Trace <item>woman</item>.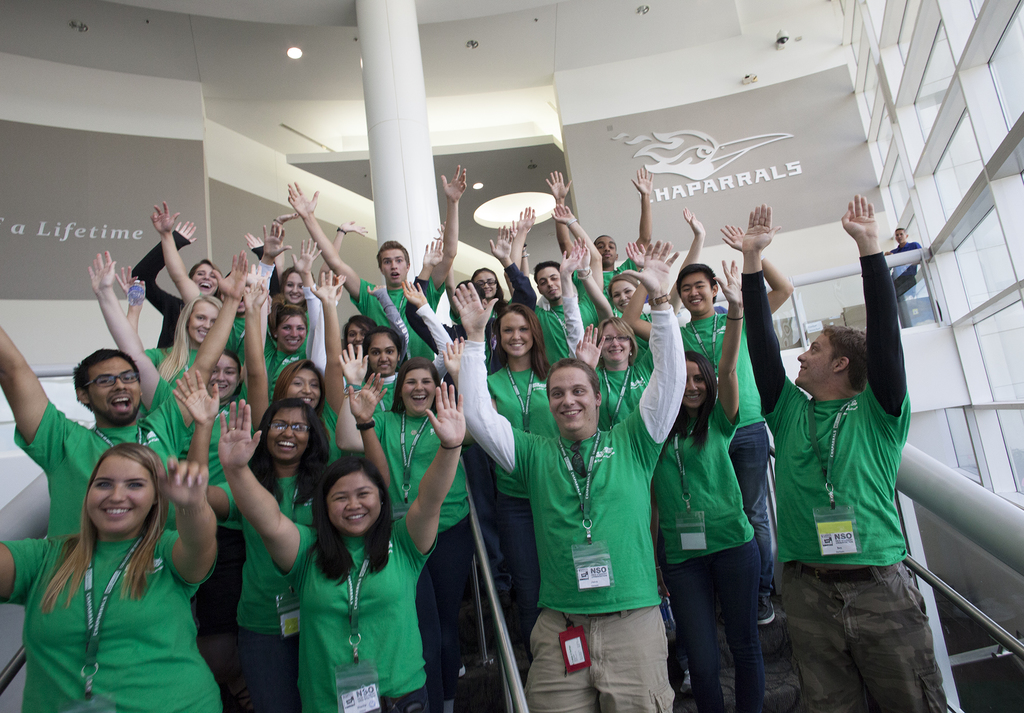
Traced to bbox(557, 236, 648, 423).
